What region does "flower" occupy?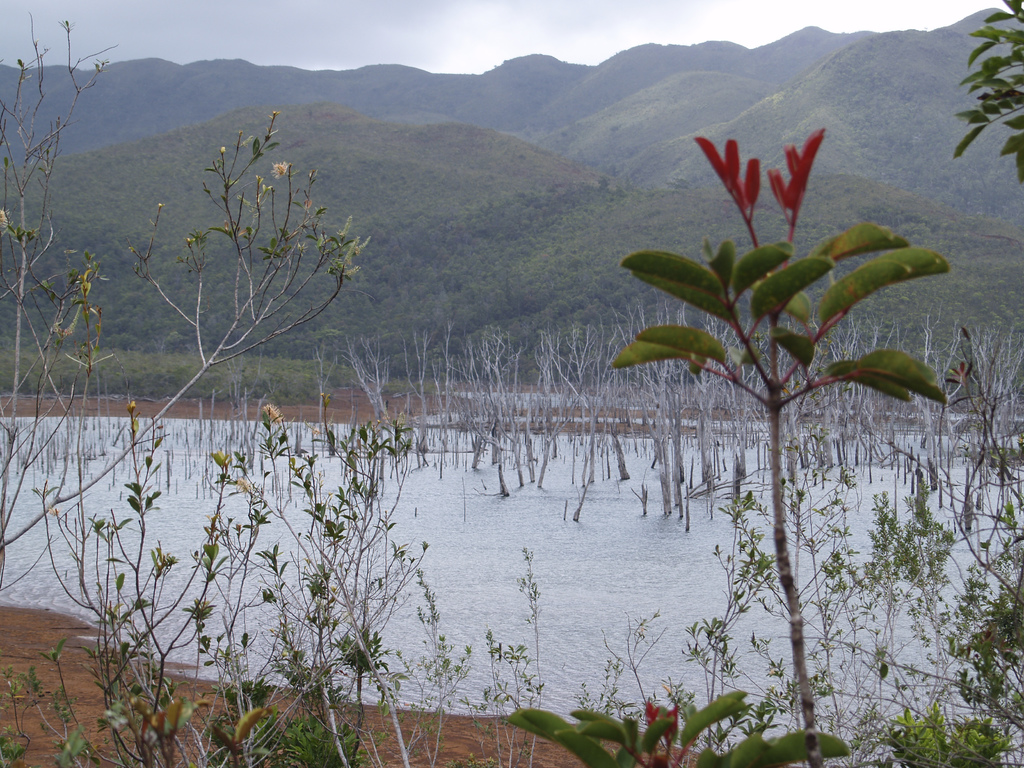
[left=774, top=125, right=828, bottom=239].
